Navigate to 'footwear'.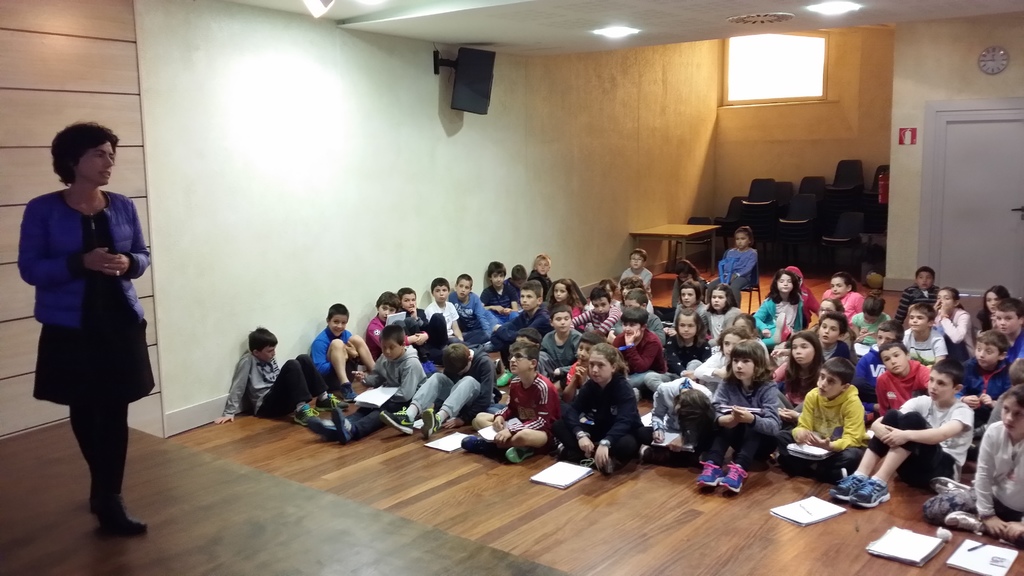
Navigation target: Rect(496, 362, 514, 385).
